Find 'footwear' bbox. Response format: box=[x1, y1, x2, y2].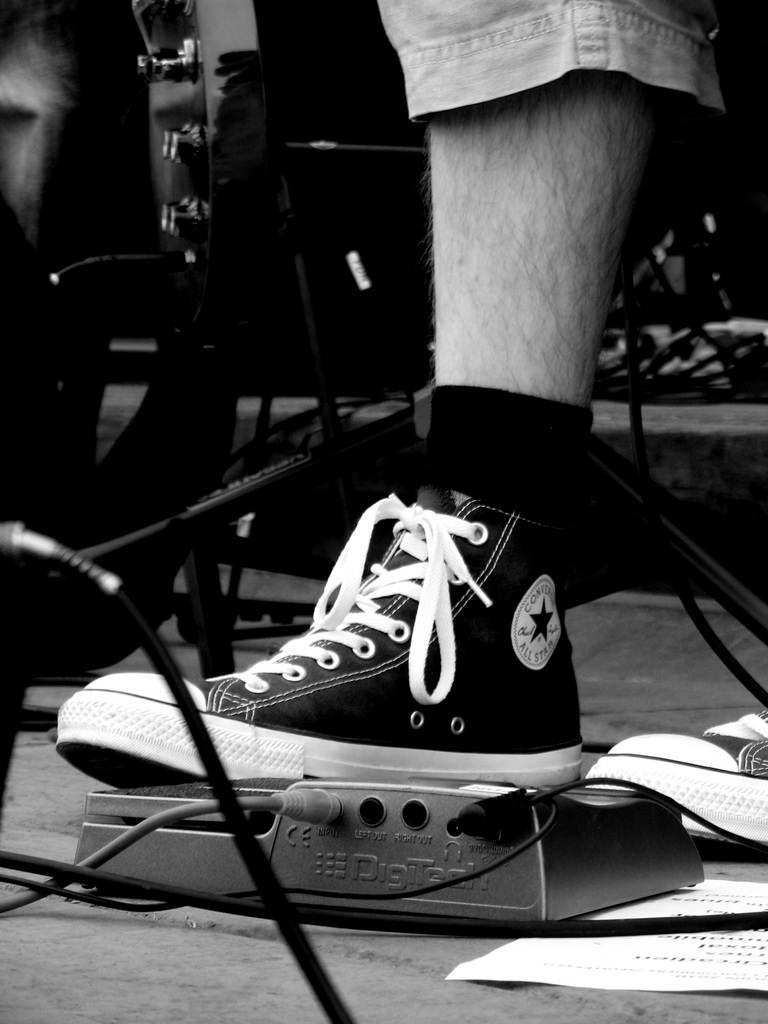
box=[582, 708, 767, 851].
